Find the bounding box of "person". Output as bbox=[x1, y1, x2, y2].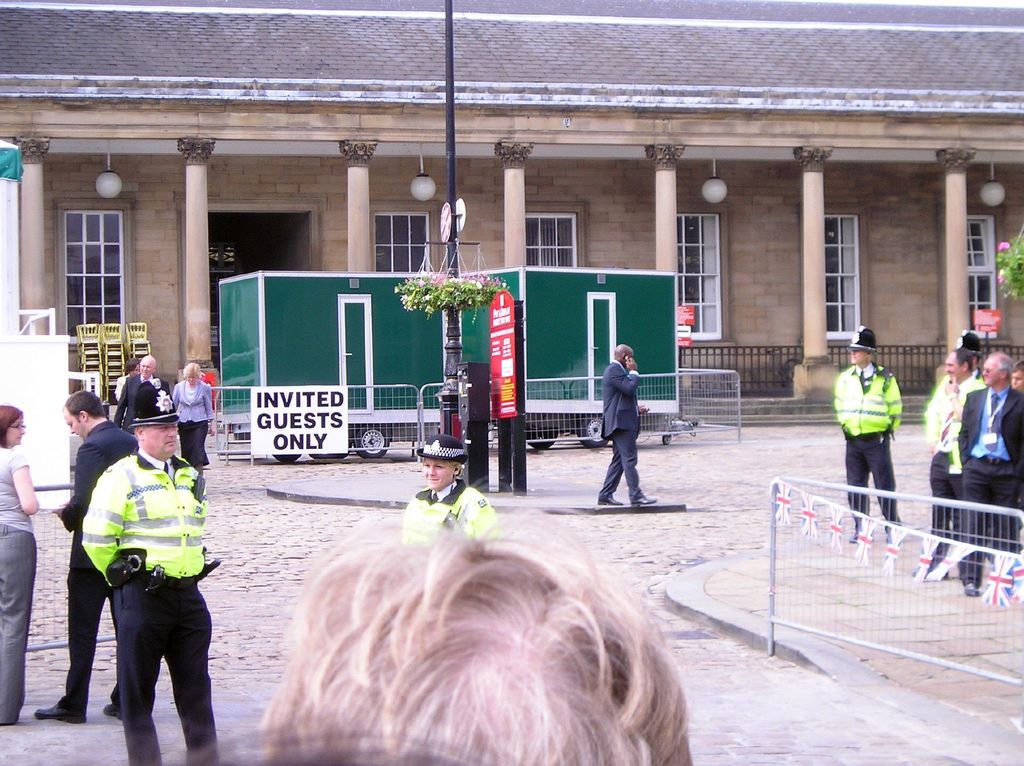
bbox=[956, 351, 1023, 594].
